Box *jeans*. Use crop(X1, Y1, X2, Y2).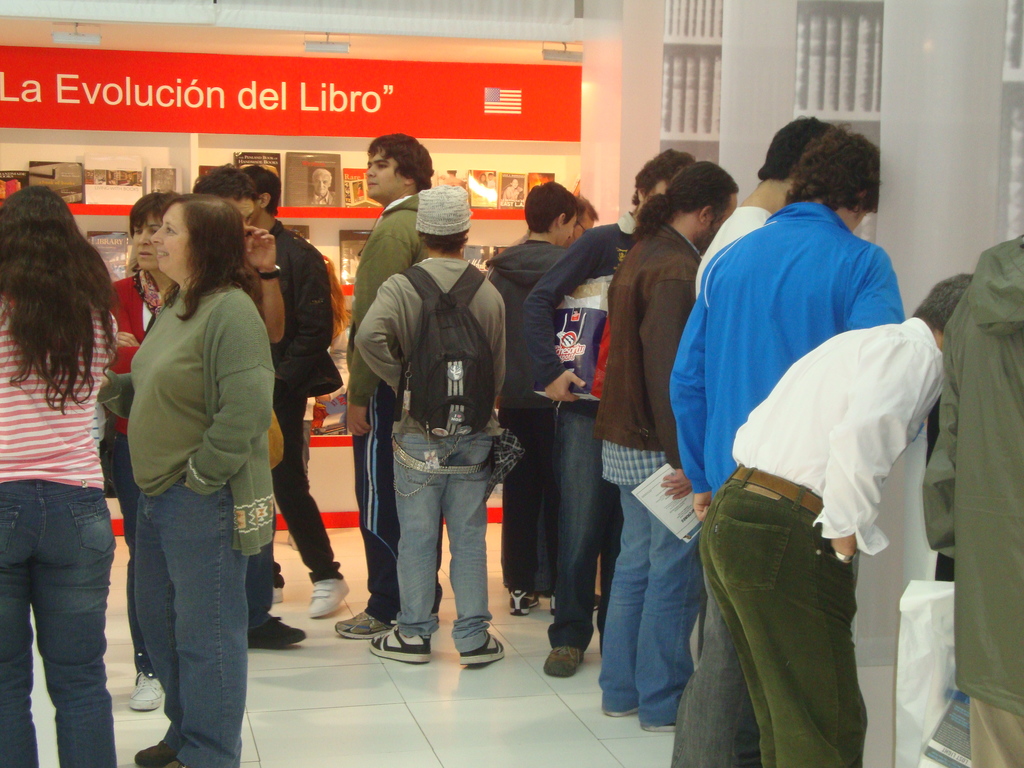
crop(127, 476, 250, 767).
